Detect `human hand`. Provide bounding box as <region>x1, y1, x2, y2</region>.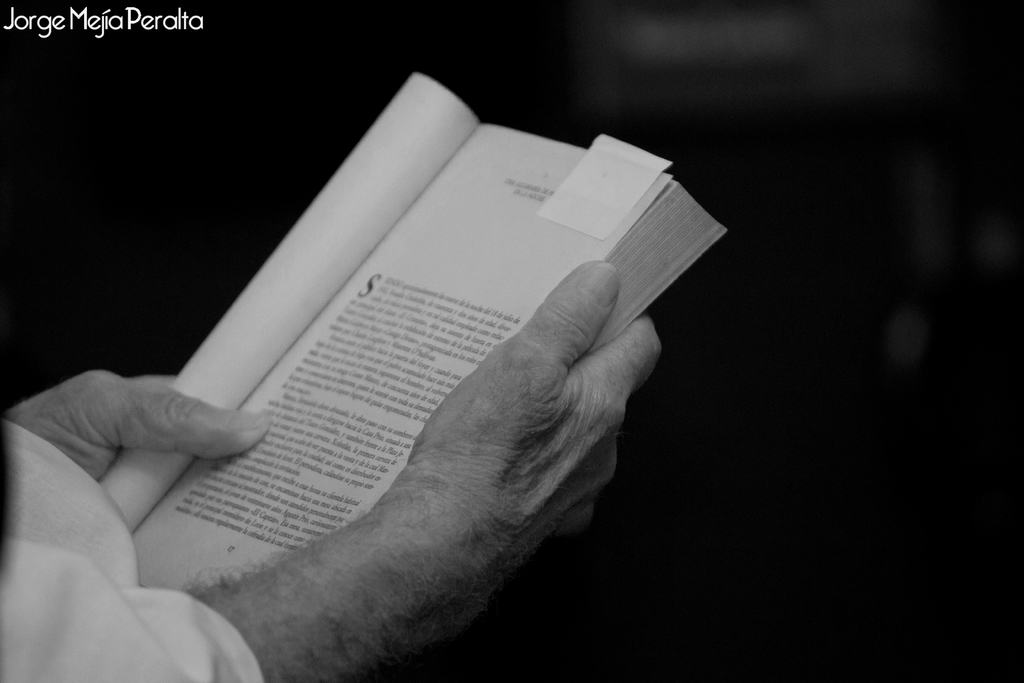
<region>239, 270, 698, 623</region>.
